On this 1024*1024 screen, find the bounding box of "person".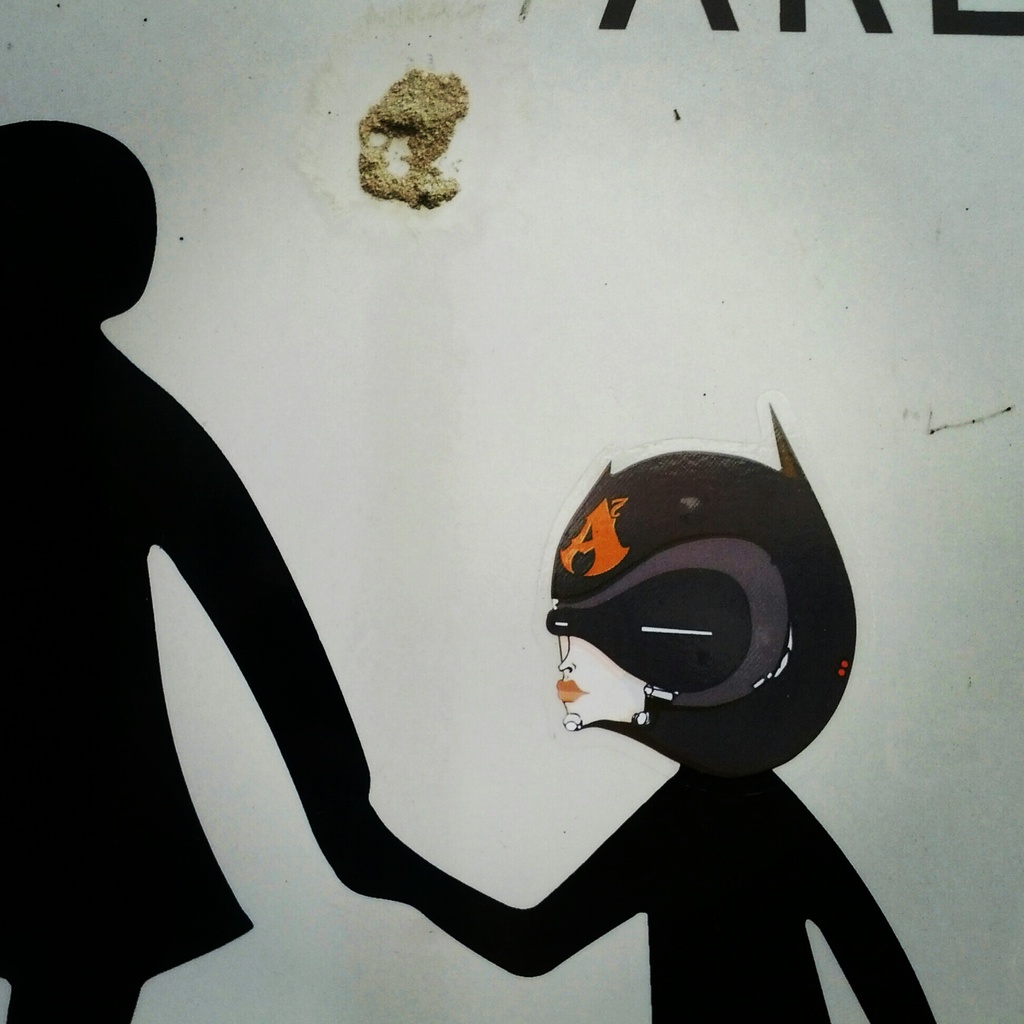
Bounding box: (351,410,934,1023).
